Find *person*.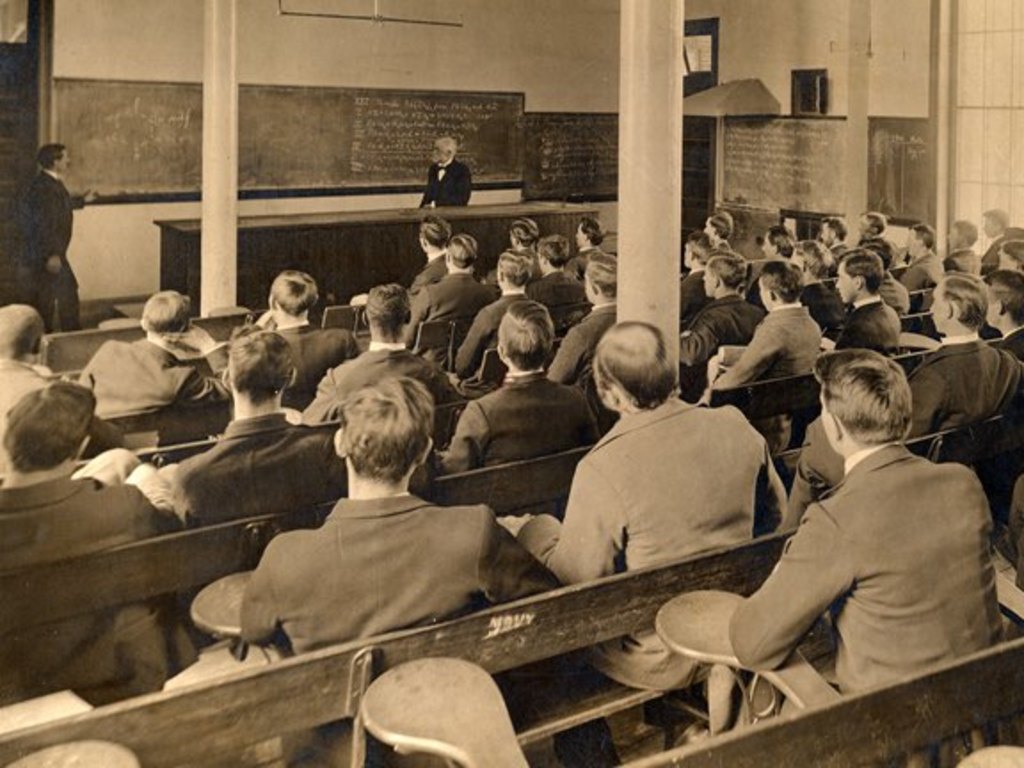
[x1=411, y1=130, x2=482, y2=213].
